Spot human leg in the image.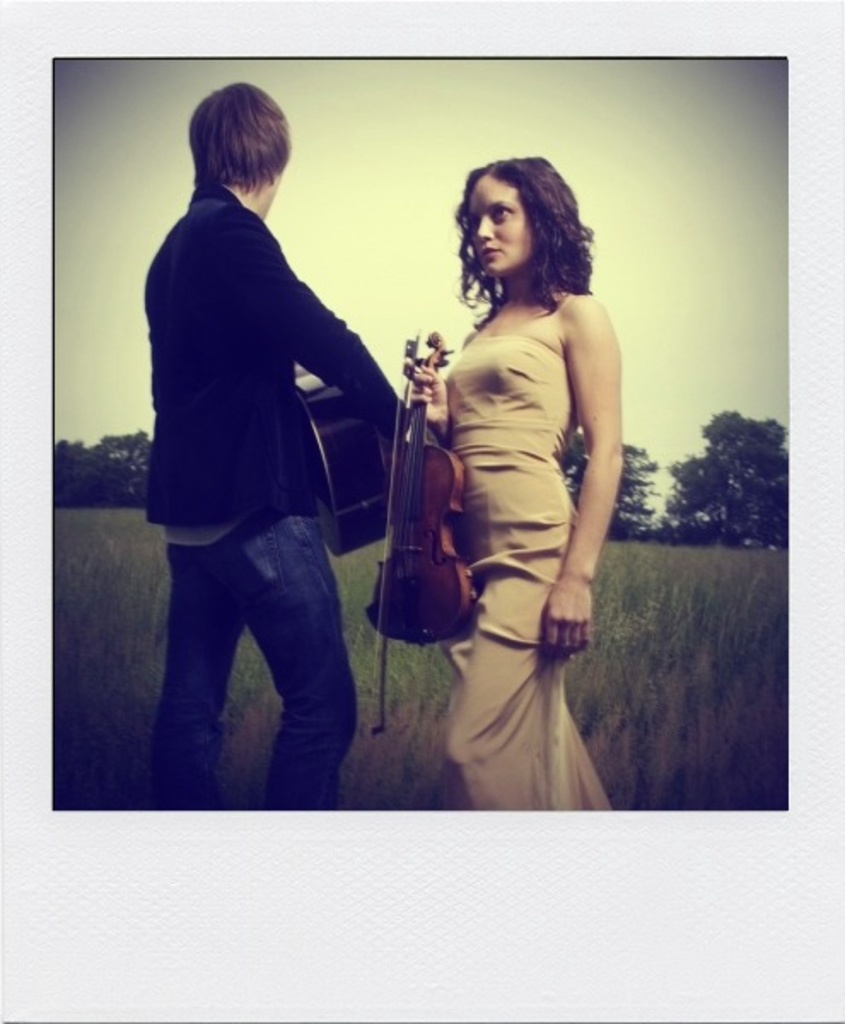
human leg found at 451 631 555 814.
